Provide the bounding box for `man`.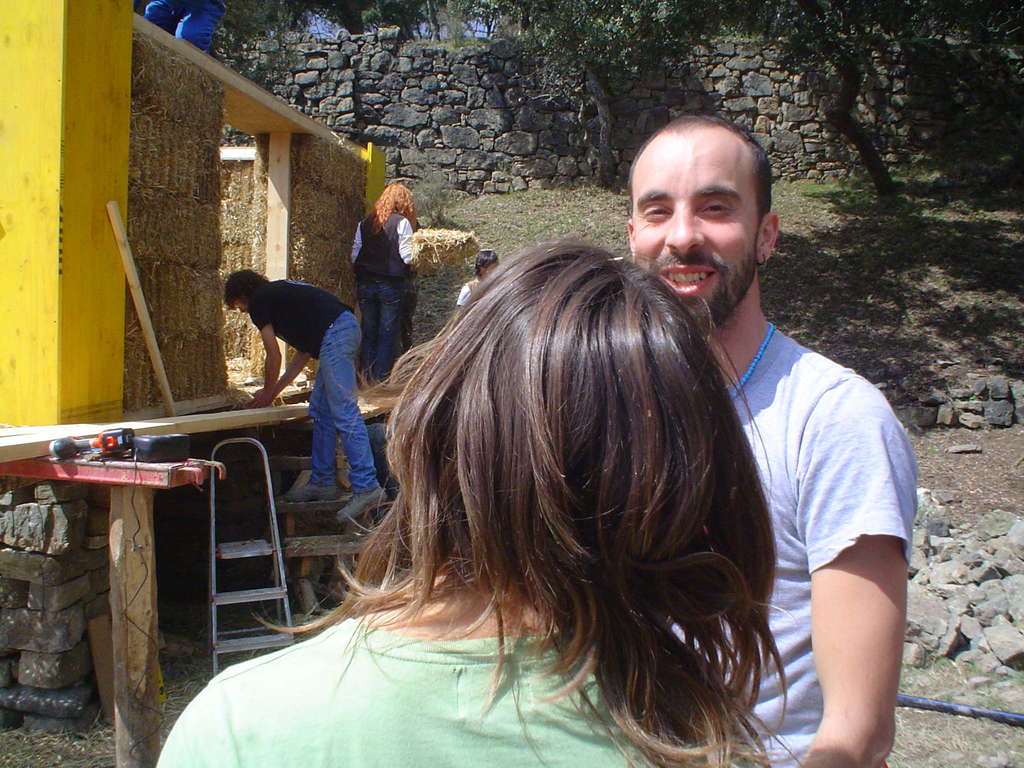
l=624, t=112, r=924, b=767.
